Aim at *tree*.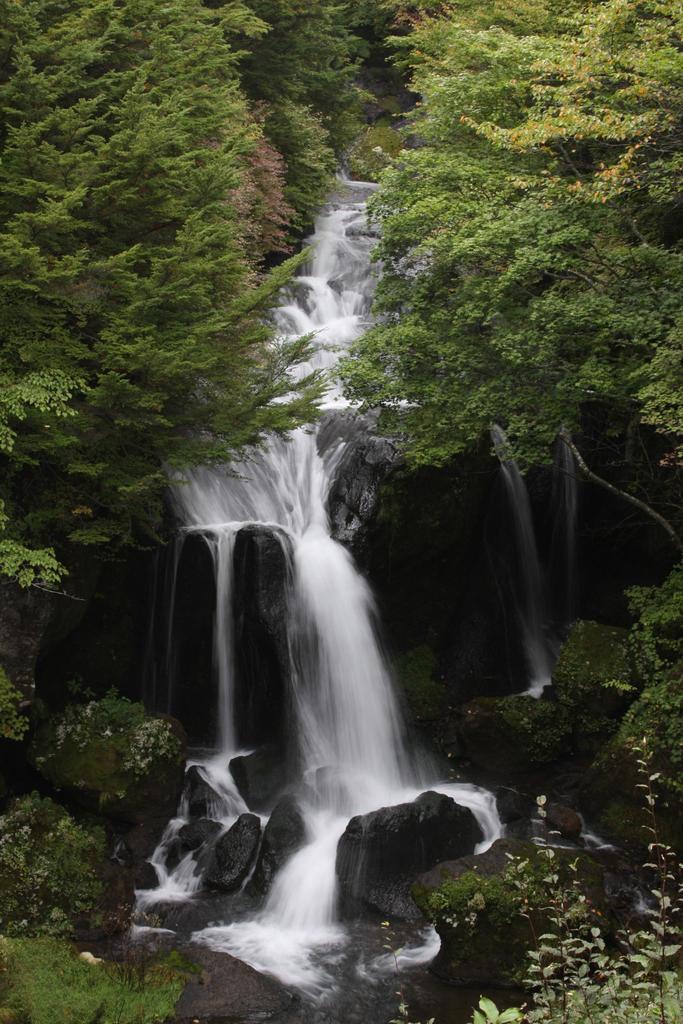
Aimed at region(0, 0, 368, 624).
